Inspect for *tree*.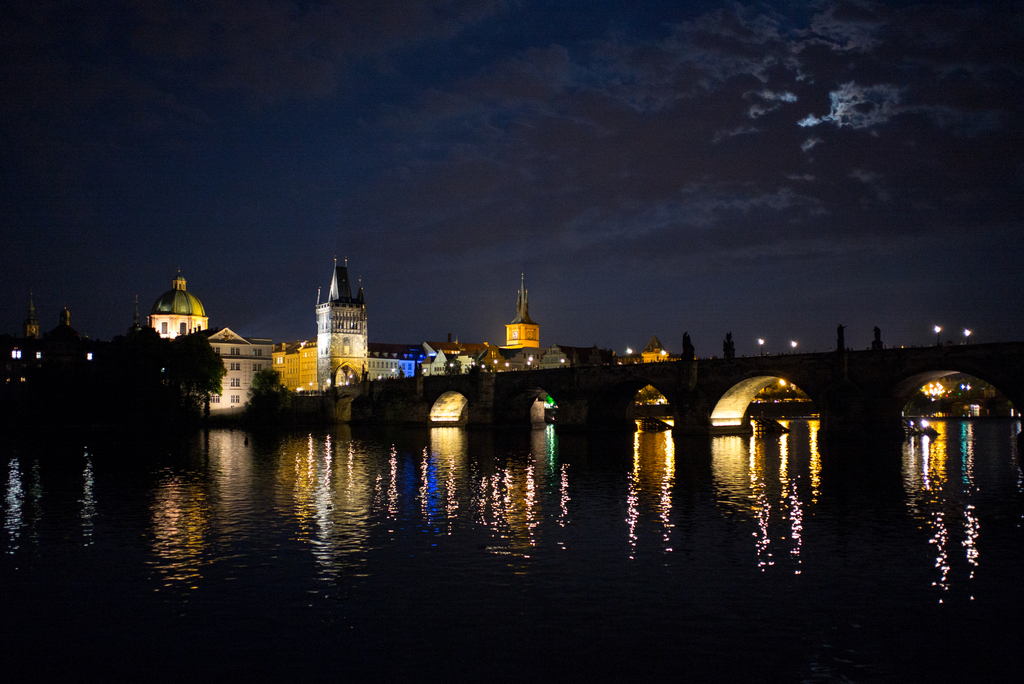
Inspection: left=165, top=335, right=222, bottom=389.
